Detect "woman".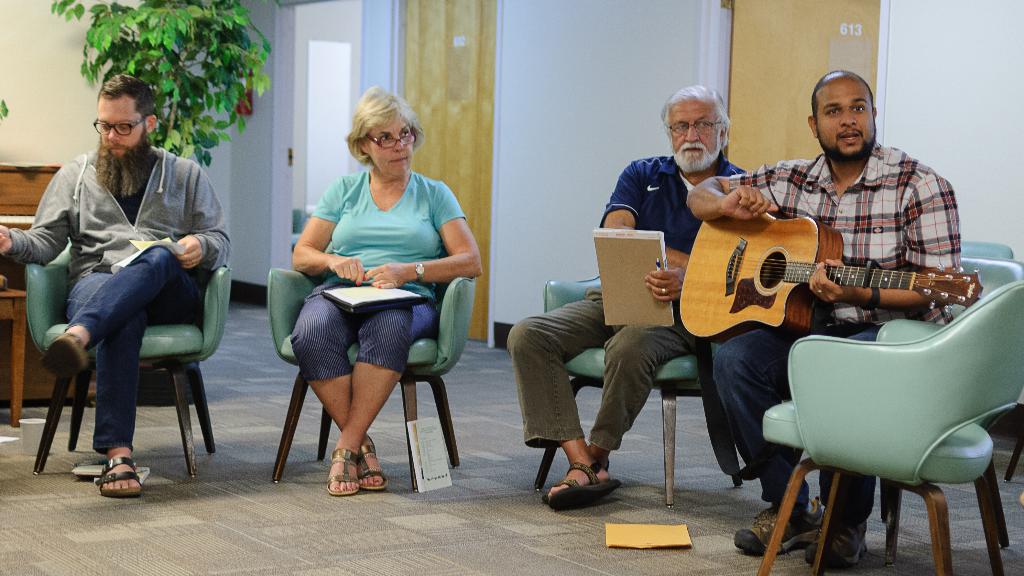
Detected at {"left": 272, "top": 92, "right": 464, "bottom": 485}.
